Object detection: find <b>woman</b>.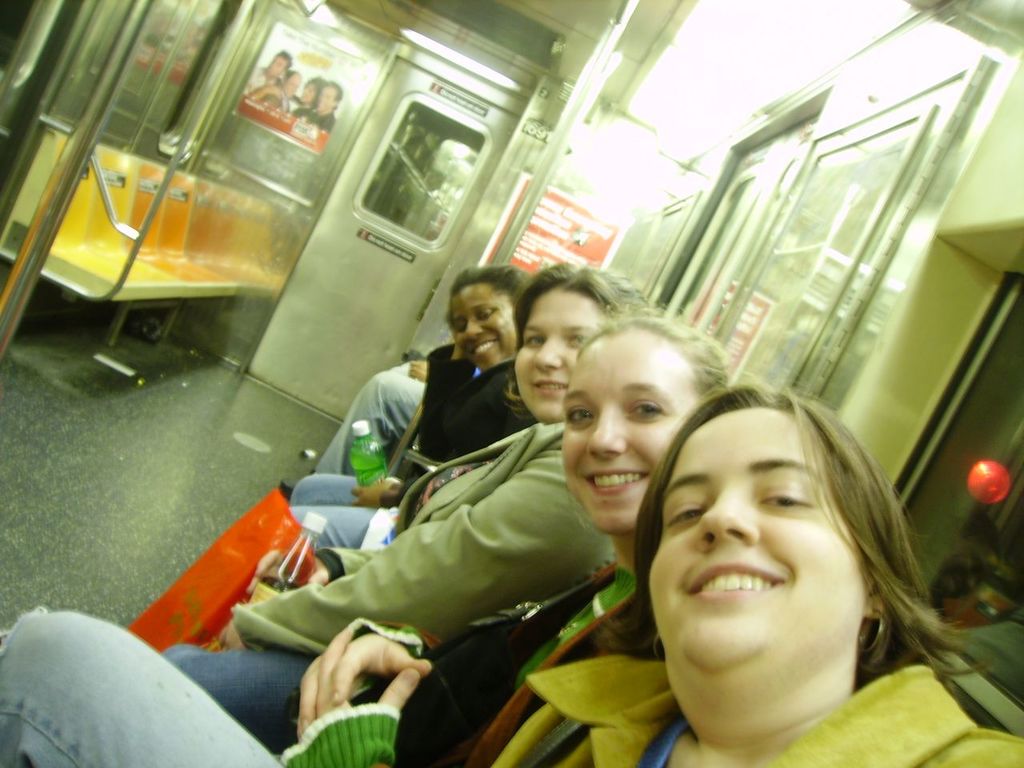
[x1=162, y1=302, x2=742, y2=764].
